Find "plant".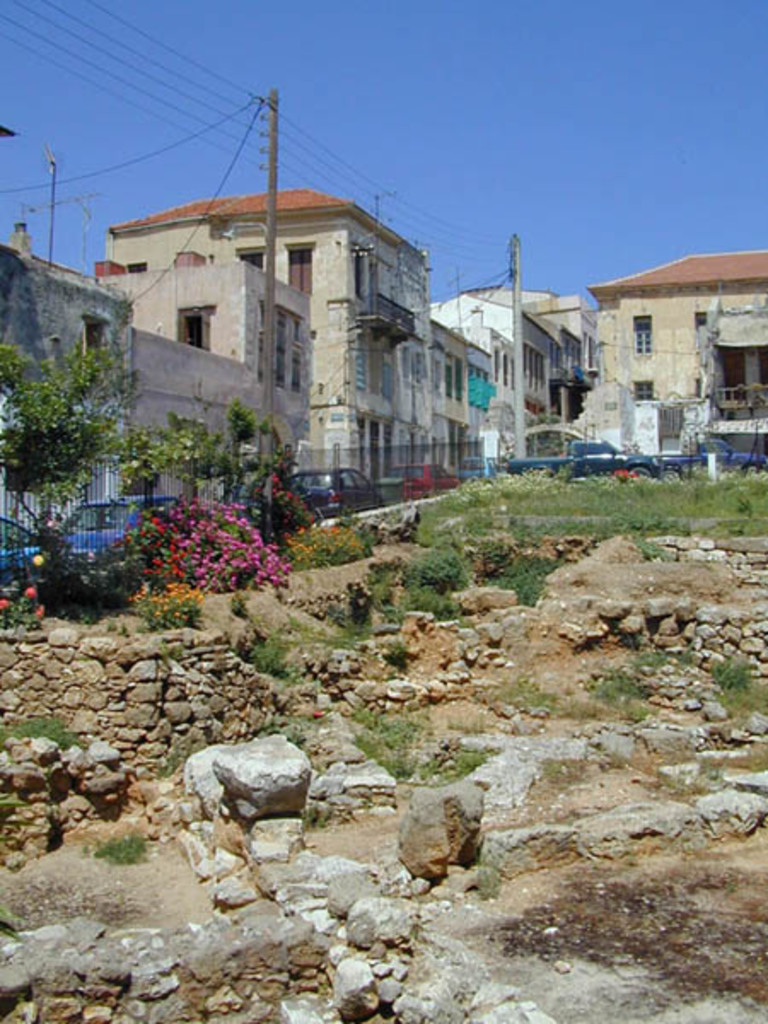
l=222, t=399, r=263, b=483.
